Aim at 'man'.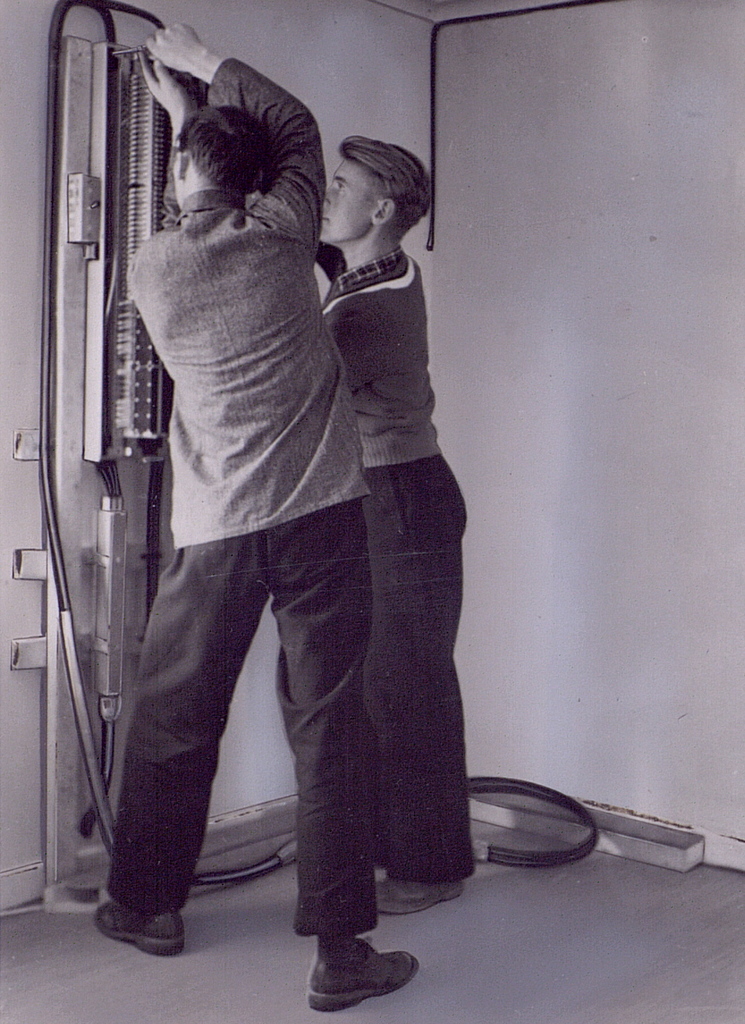
Aimed at (x1=324, y1=132, x2=469, y2=913).
